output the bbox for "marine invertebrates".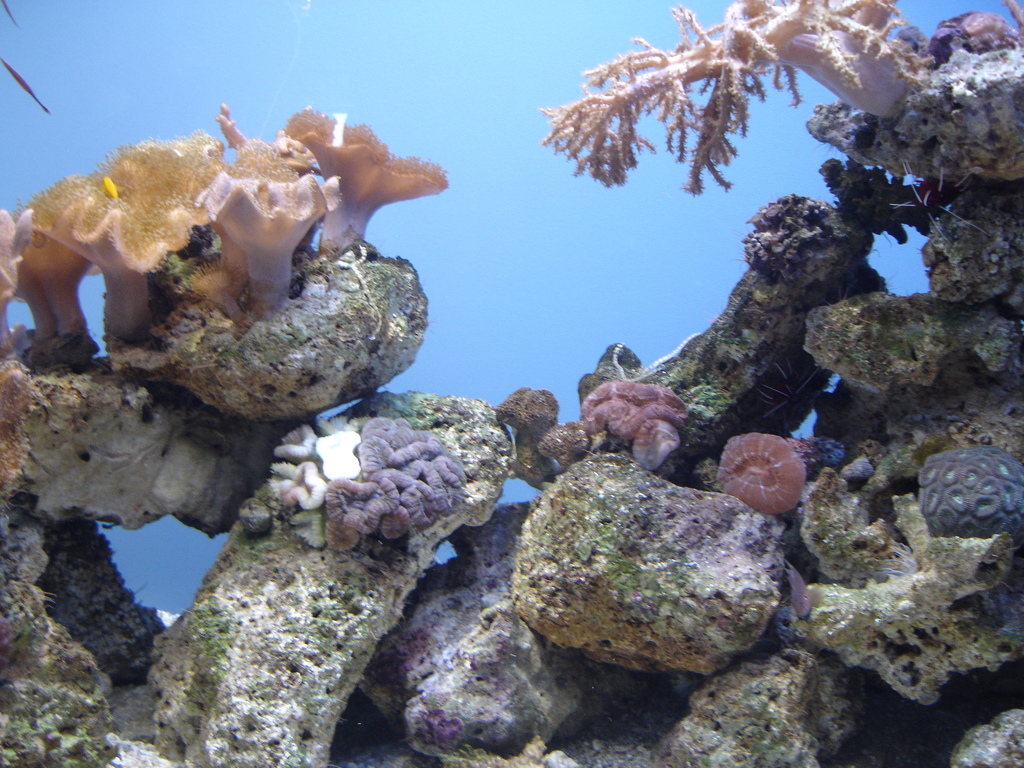
box=[11, 124, 249, 341].
